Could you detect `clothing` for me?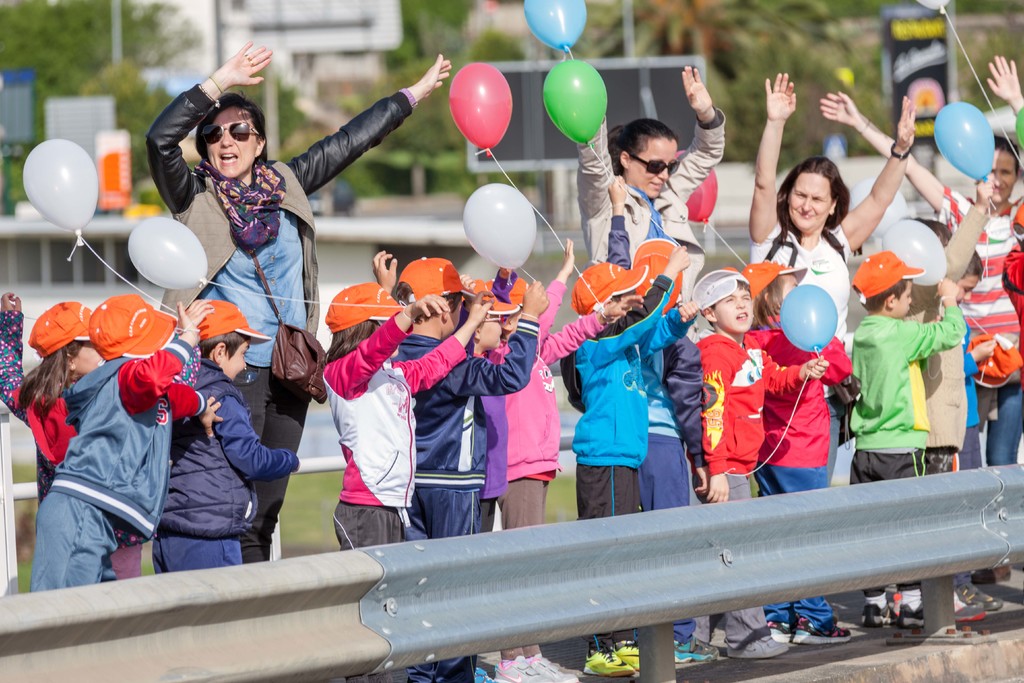
Detection result: bbox=(29, 338, 209, 597).
